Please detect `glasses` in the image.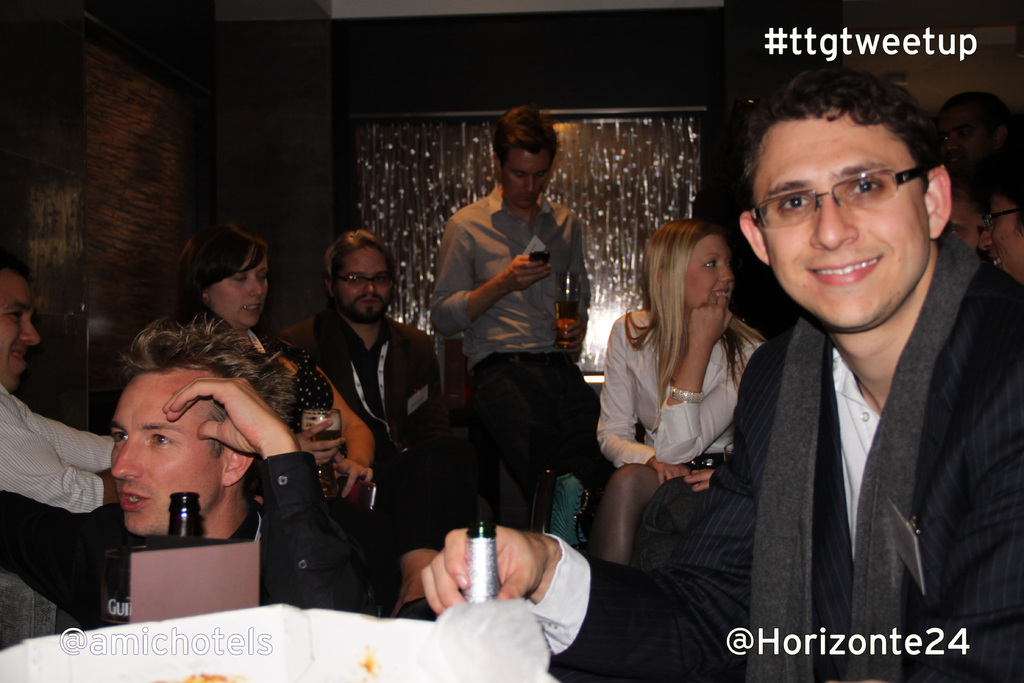
[744,150,949,231].
